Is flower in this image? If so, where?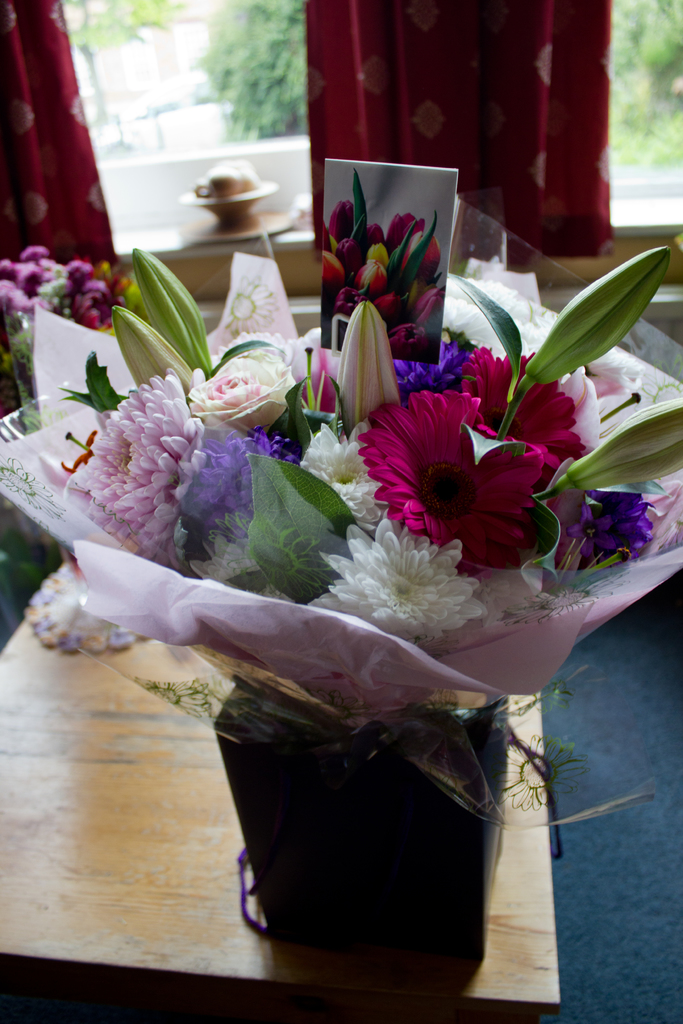
Yes, at {"x1": 181, "y1": 348, "x2": 294, "y2": 440}.
